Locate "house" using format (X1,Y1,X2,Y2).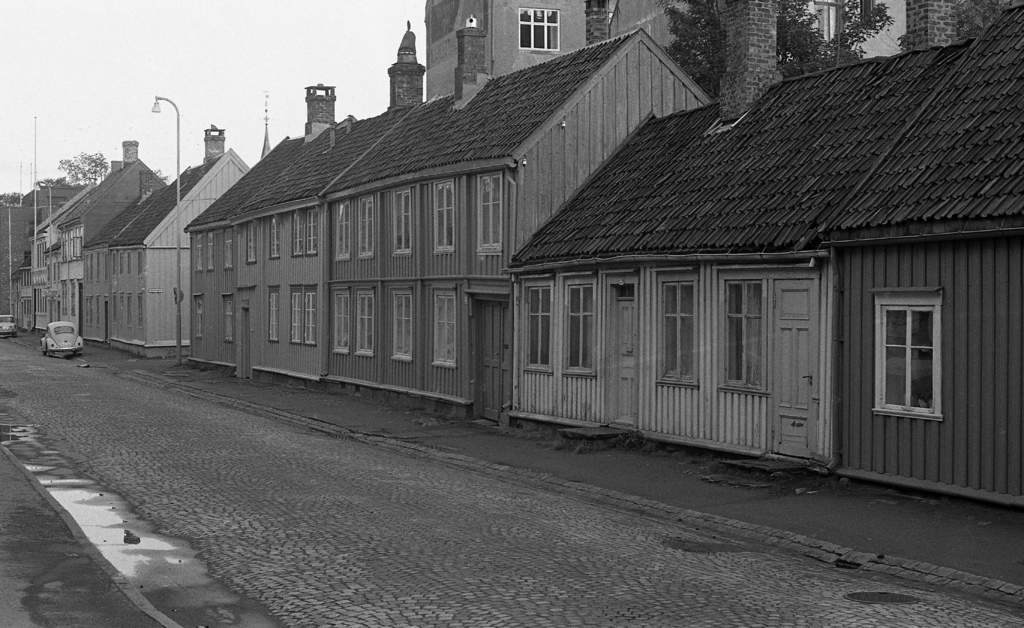
(76,126,264,352).
